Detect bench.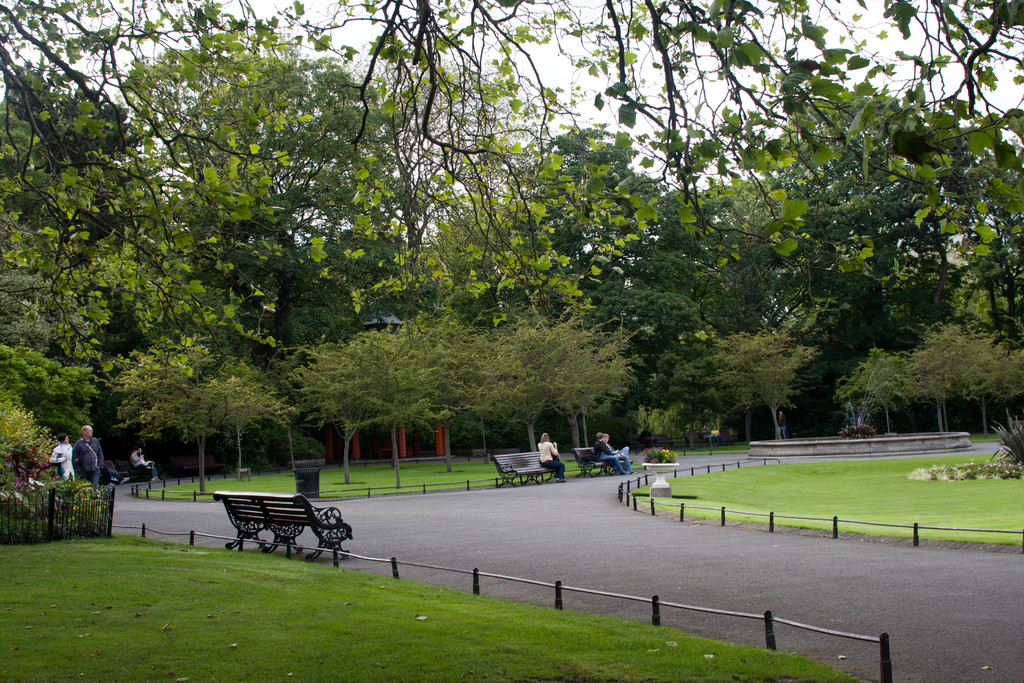
Detected at (568, 444, 634, 480).
